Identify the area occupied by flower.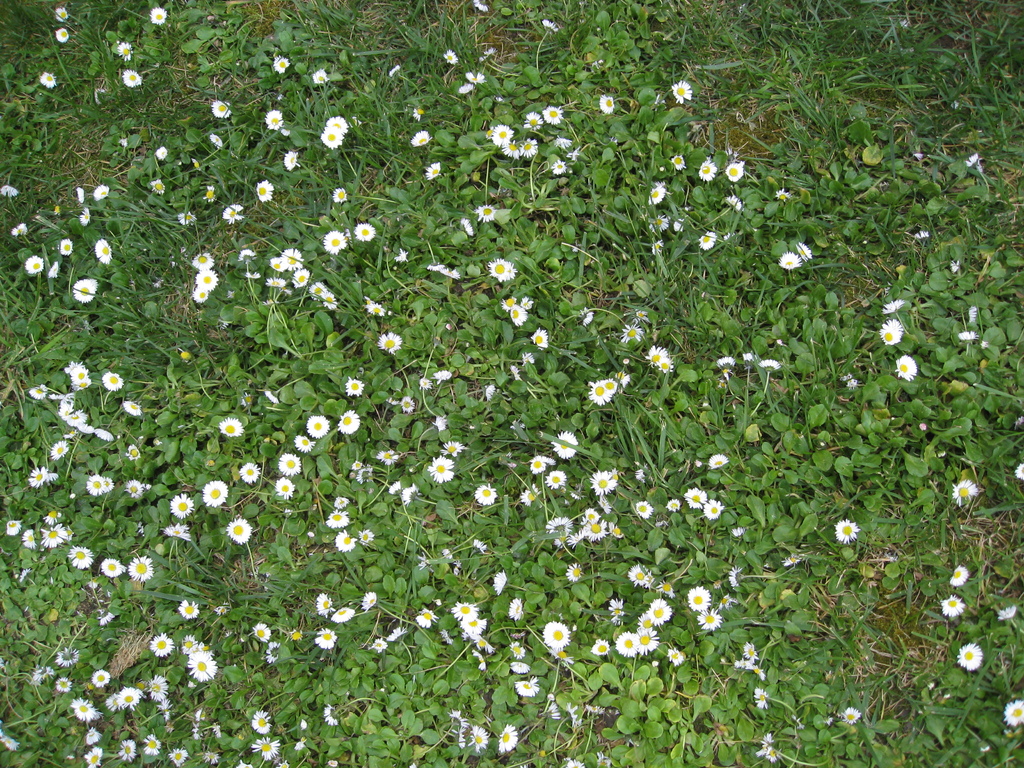
Area: BBox(962, 152, 975, 170).
